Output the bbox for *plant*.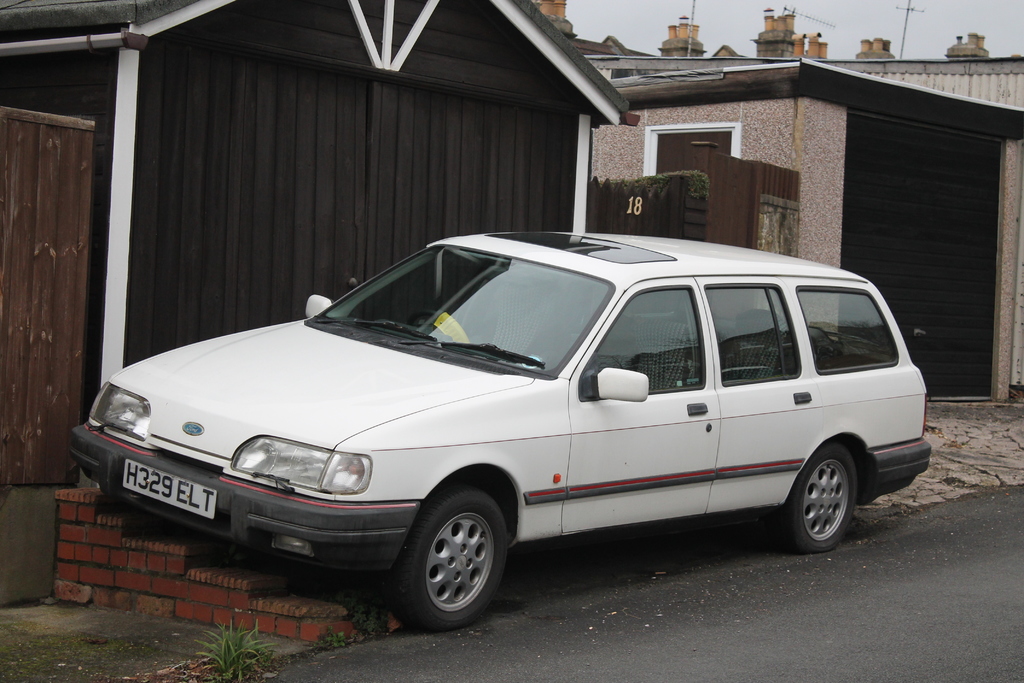
[left=315, top=625, right=354, bottom=651].
